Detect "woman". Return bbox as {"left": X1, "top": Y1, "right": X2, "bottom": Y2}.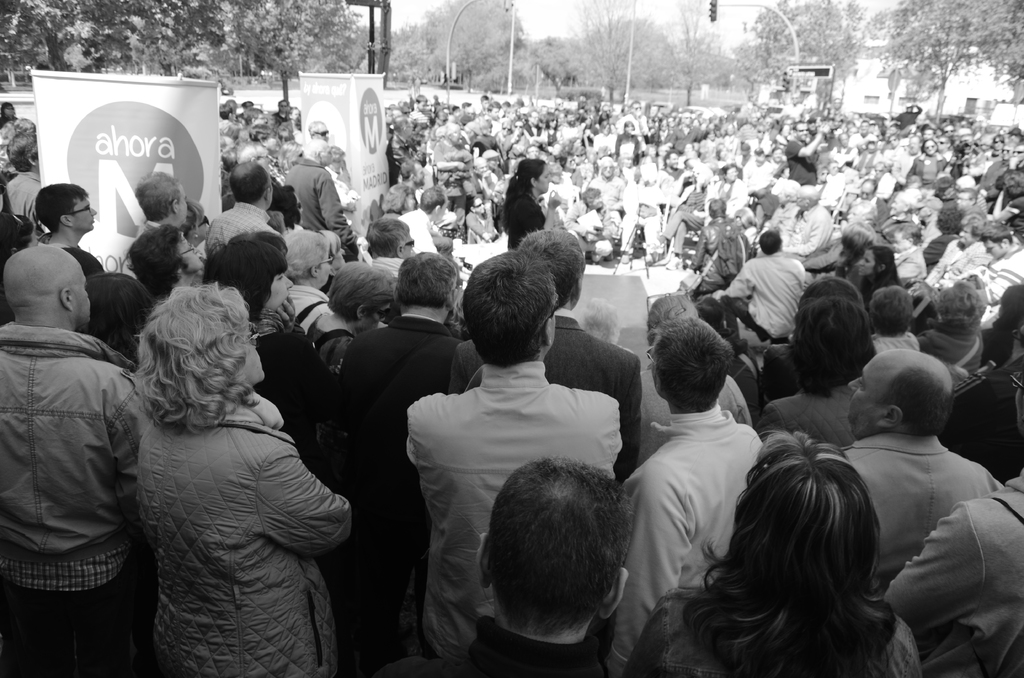
{"left": 301, "top": 262, "right": 397, "bottom": 383}.
